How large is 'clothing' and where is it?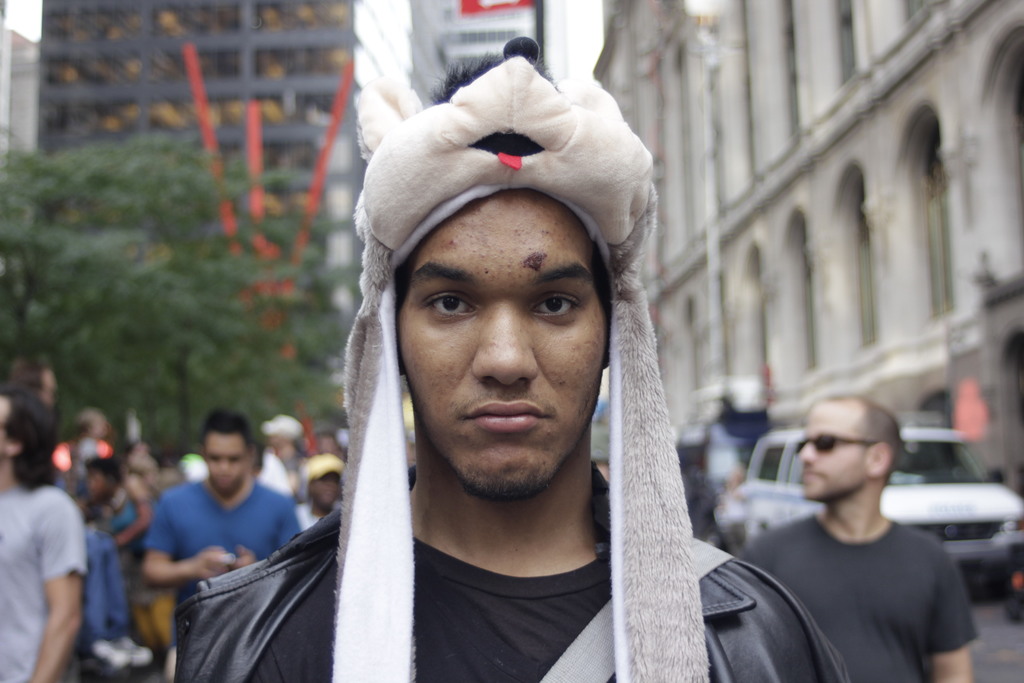
Bounding box: 731/511/977/682.
